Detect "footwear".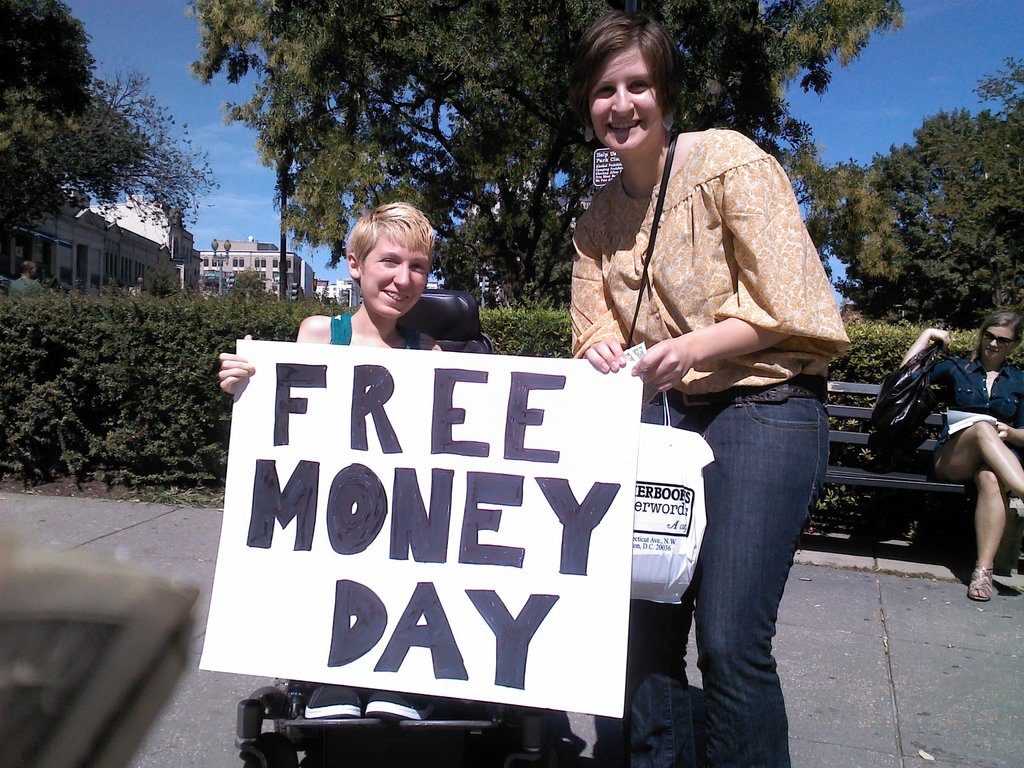
Detected at [left=363, top=688, right=444, bottom=726].
